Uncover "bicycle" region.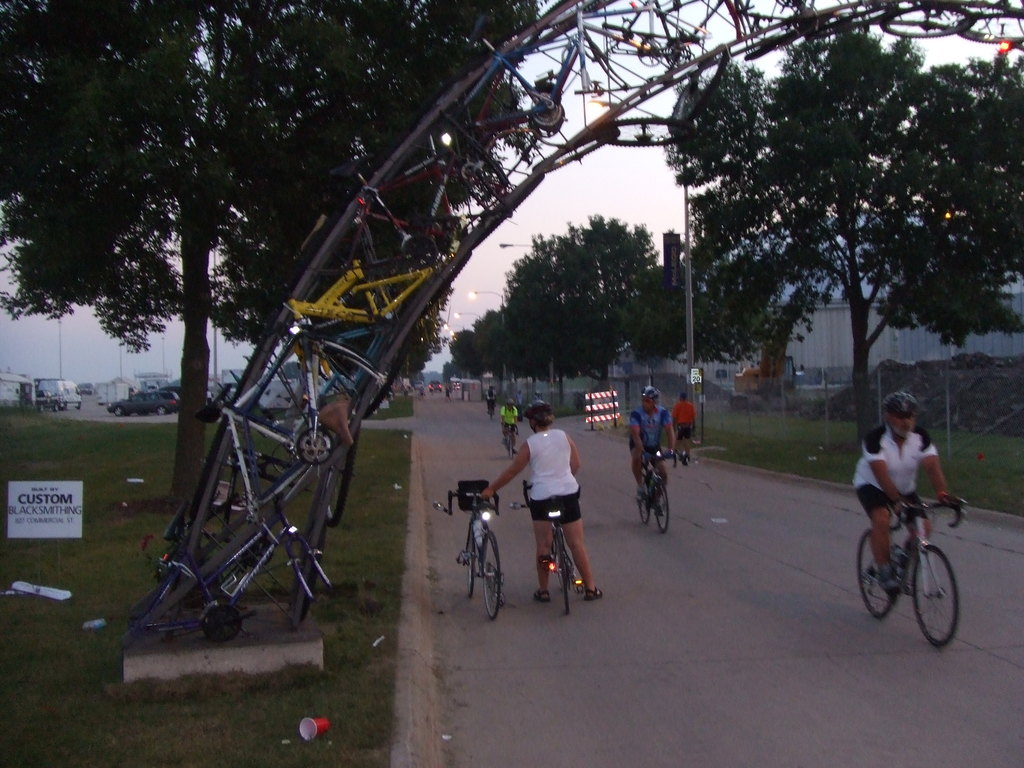
Uncovered: box=[500, 423, 520, 465].
